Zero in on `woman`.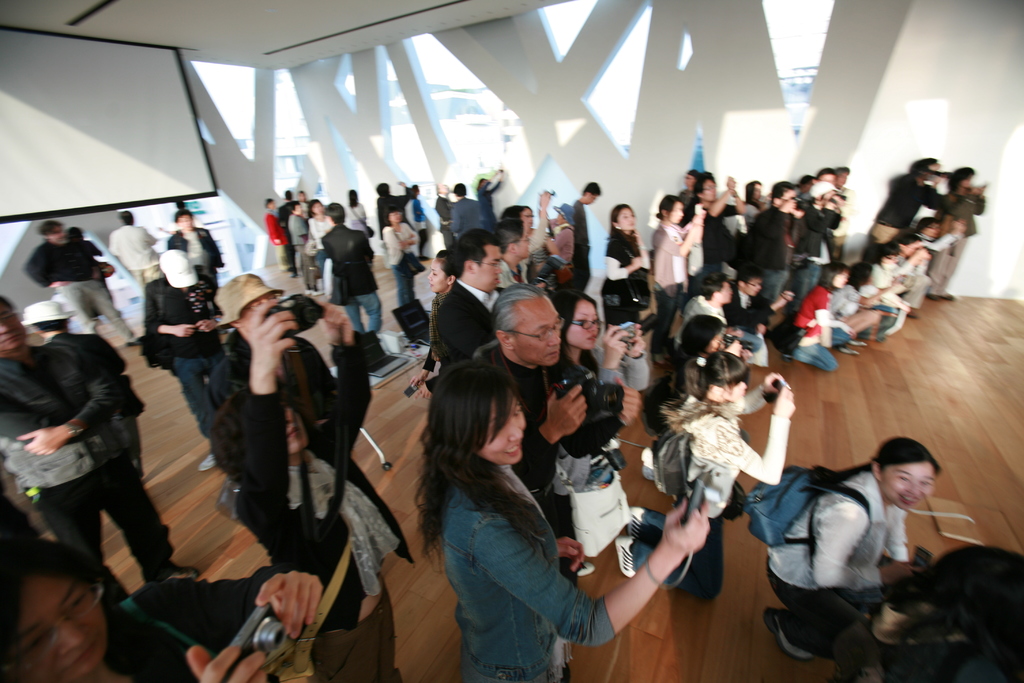
Zeroed in: <region>345, 186, 374, 242</region>.
